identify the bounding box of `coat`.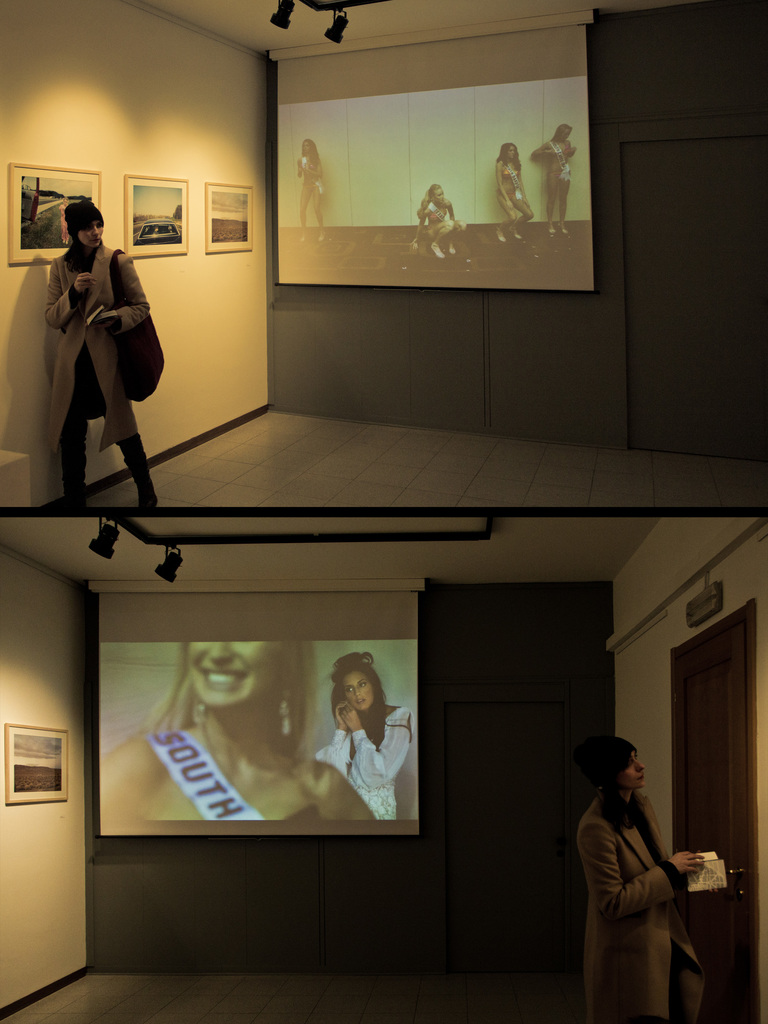
[596,801,712,1023].
